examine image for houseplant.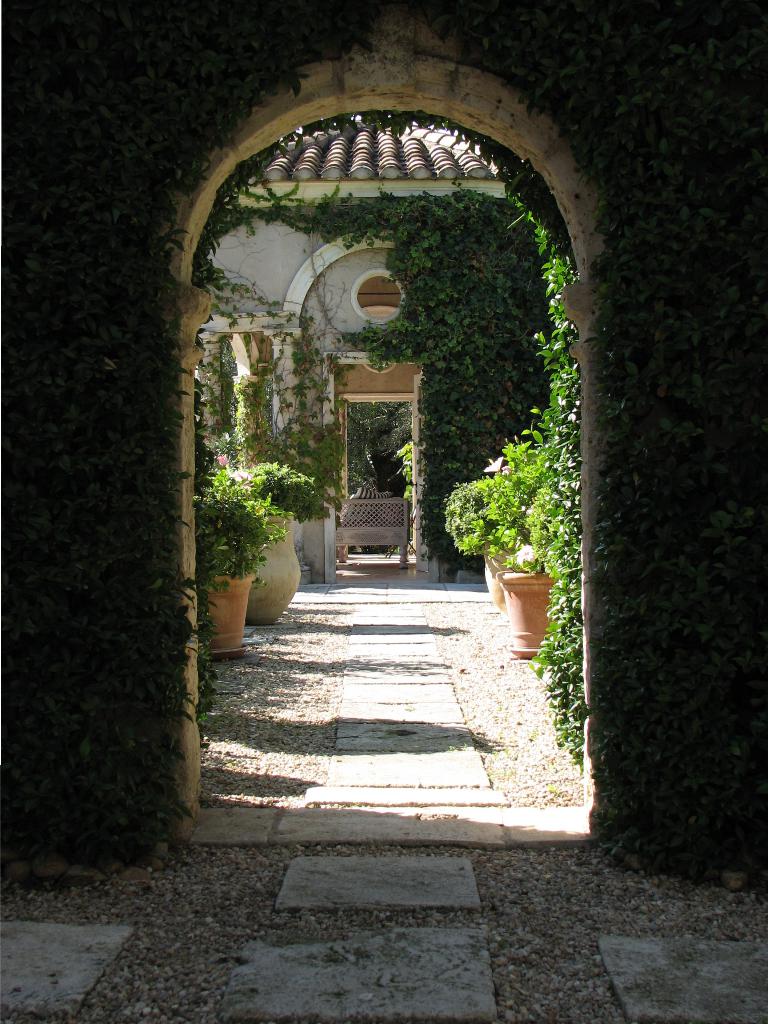
Examination result: <box>184,476,289,653</box>.
